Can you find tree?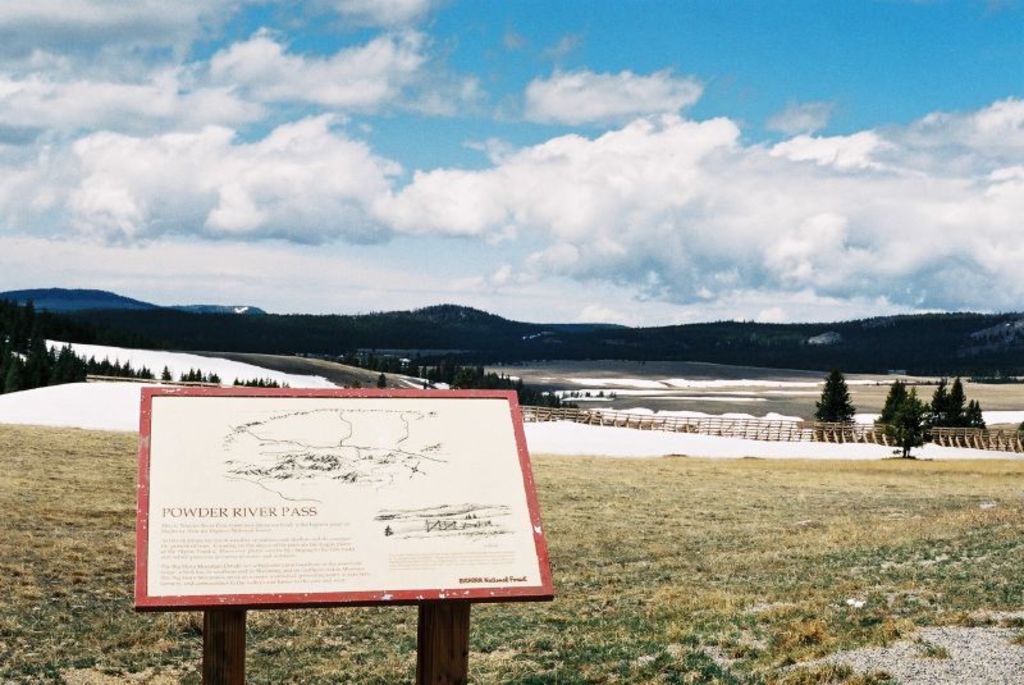
Yes, bounding box: bbox(817, 379, 863, 434).
